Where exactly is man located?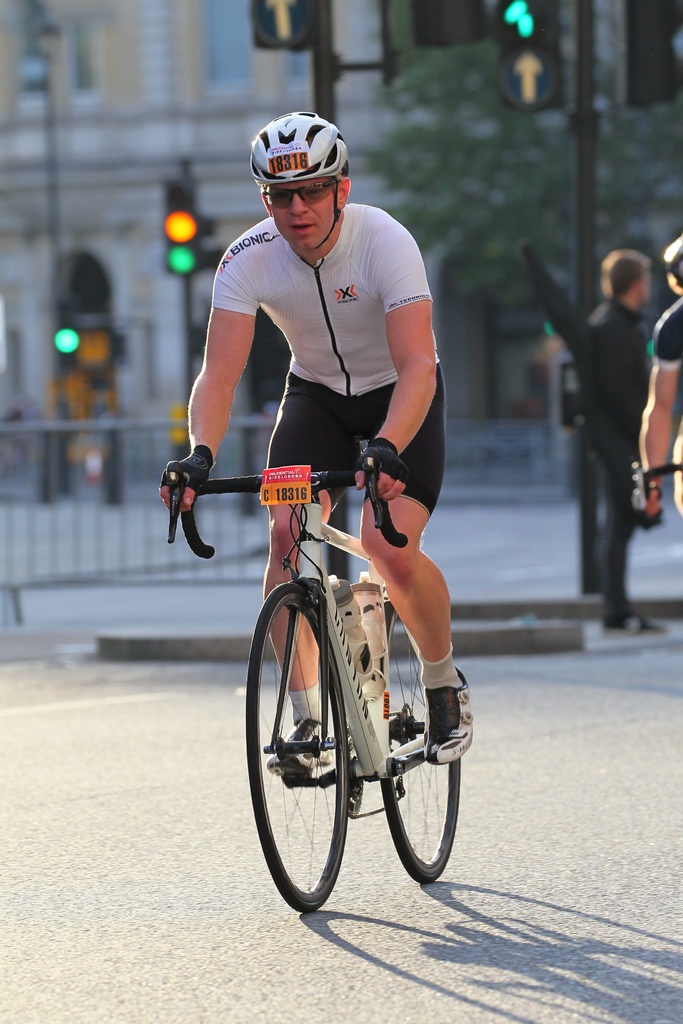
Its bounding box is bbox(639, 234, 682, 518).
